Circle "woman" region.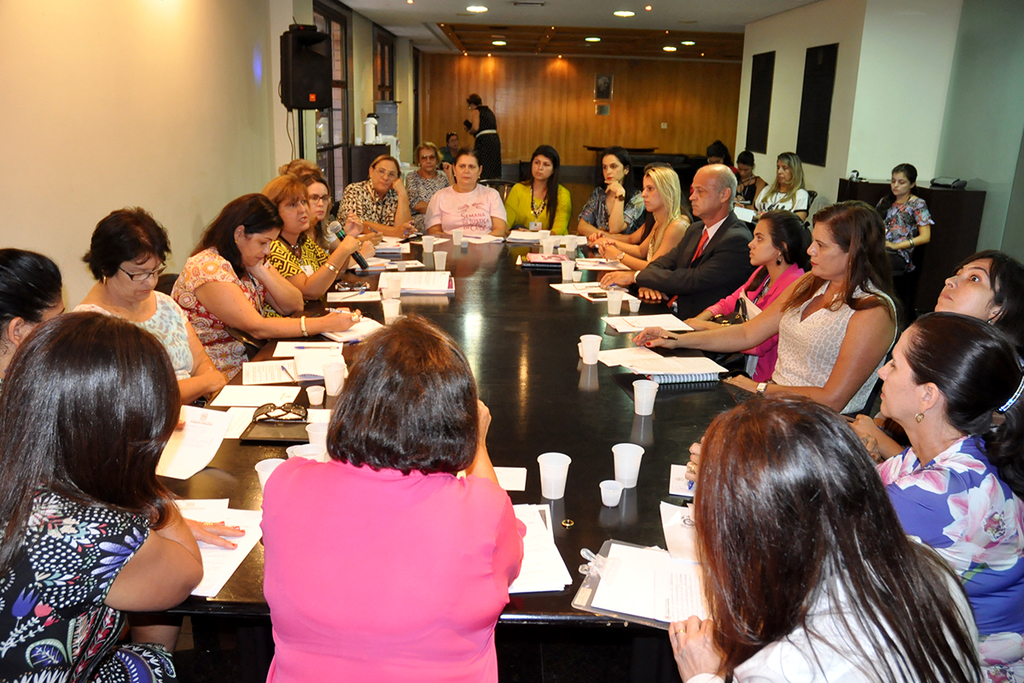
Region: {"left": 632, "top": 204, "right": 902, "bottom": 414}.
